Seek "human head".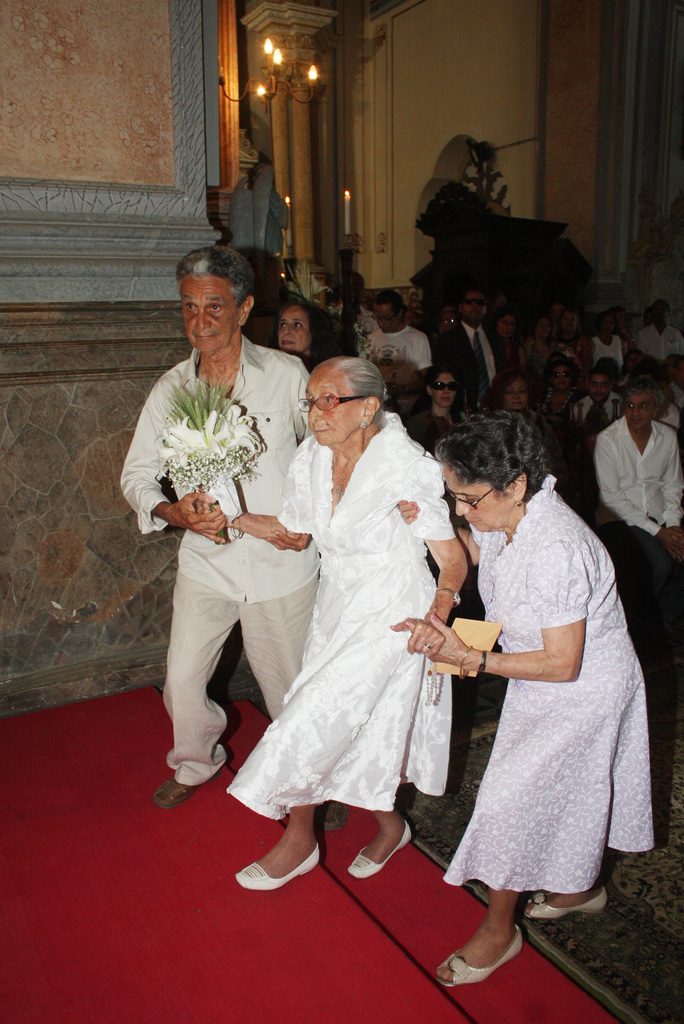
bbox=(174, 245, 256, 359).
